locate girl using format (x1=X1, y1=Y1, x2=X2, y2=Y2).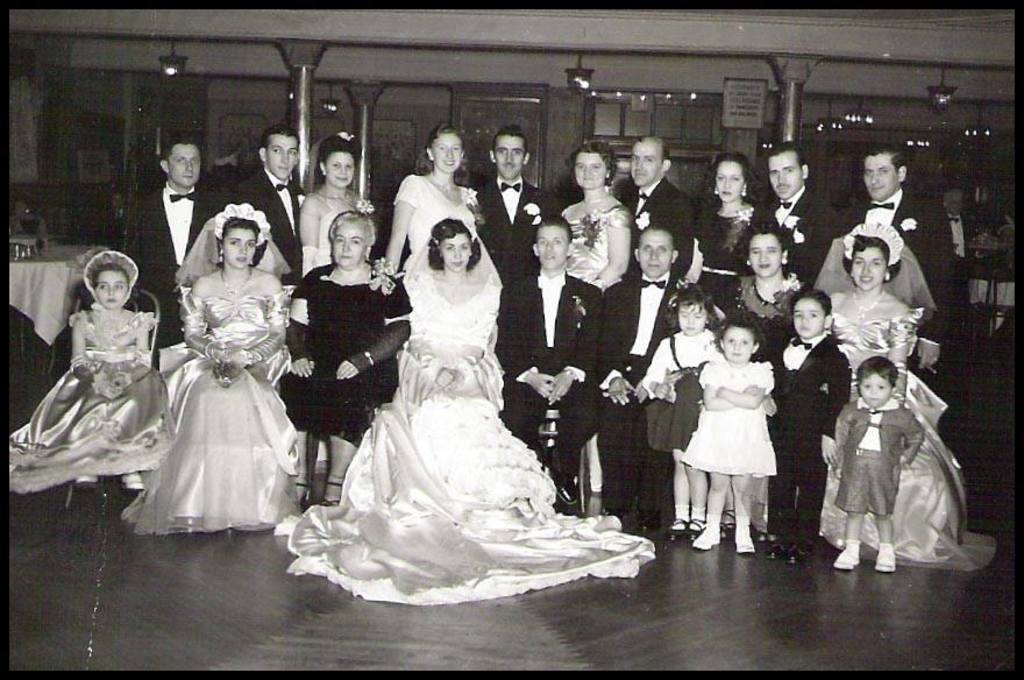
(x1=301, y1=132, x2=391, y2=270).
